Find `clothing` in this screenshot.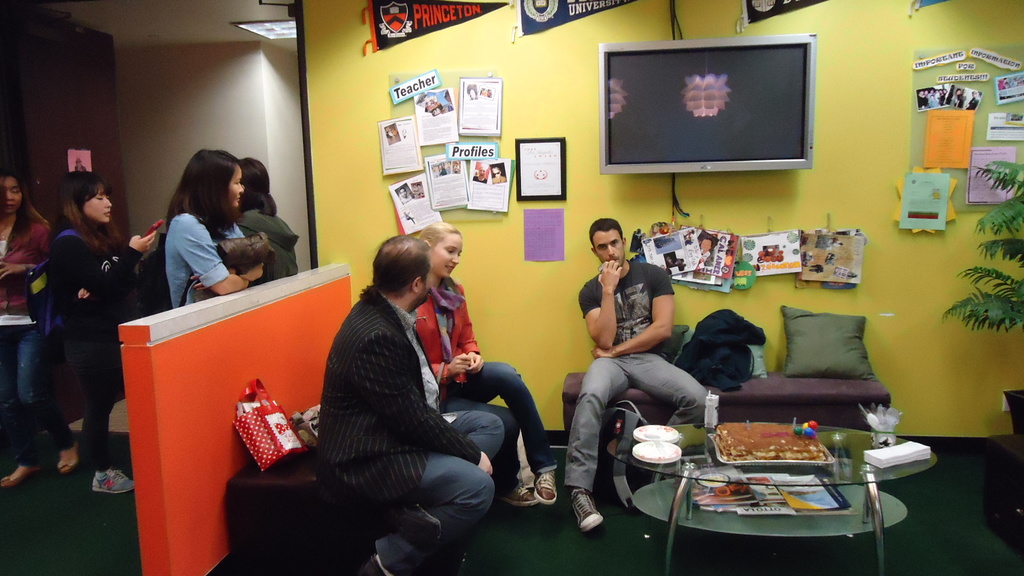
The bounding box for `clothing` is crop(368, 451, 476, 575).
